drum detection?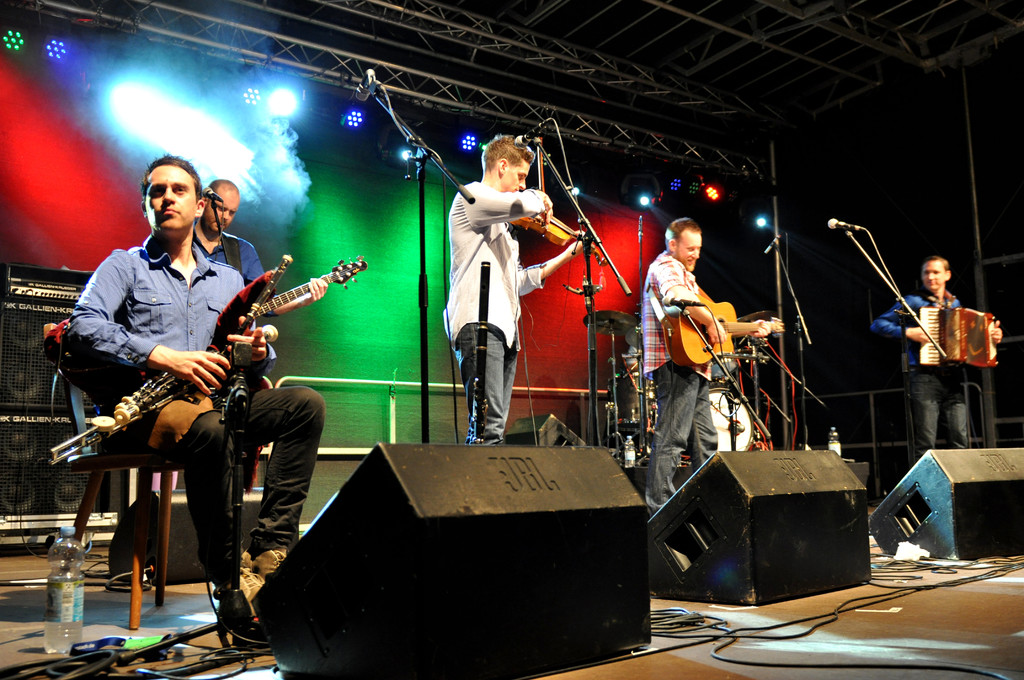
Rect(710, 339, 740, 382)
